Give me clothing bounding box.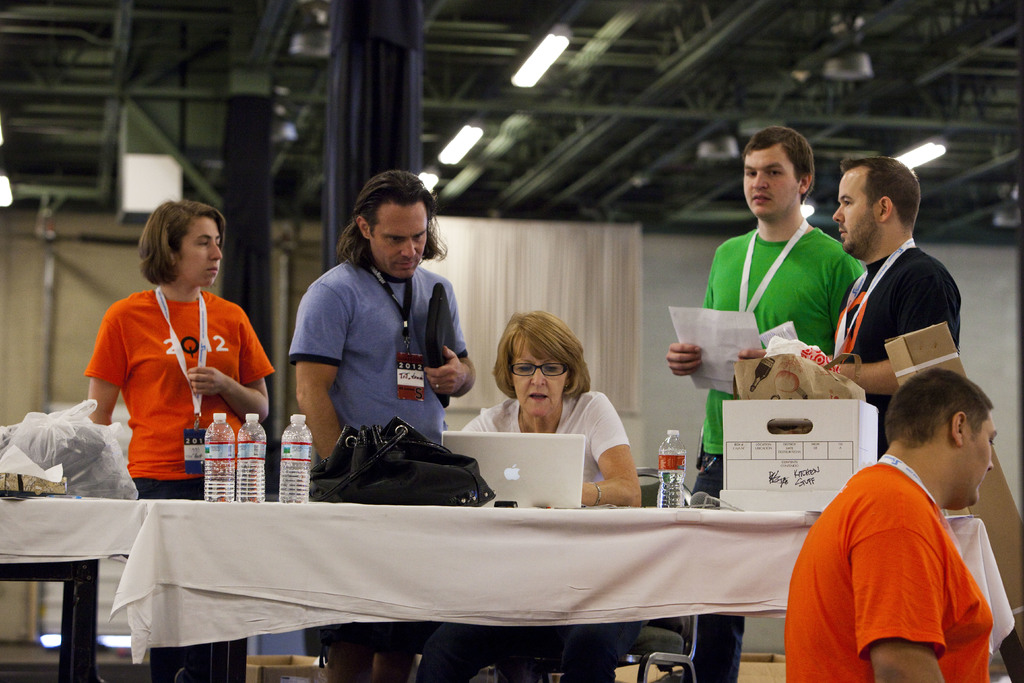
bbox=(420, 400, 632, 682).
